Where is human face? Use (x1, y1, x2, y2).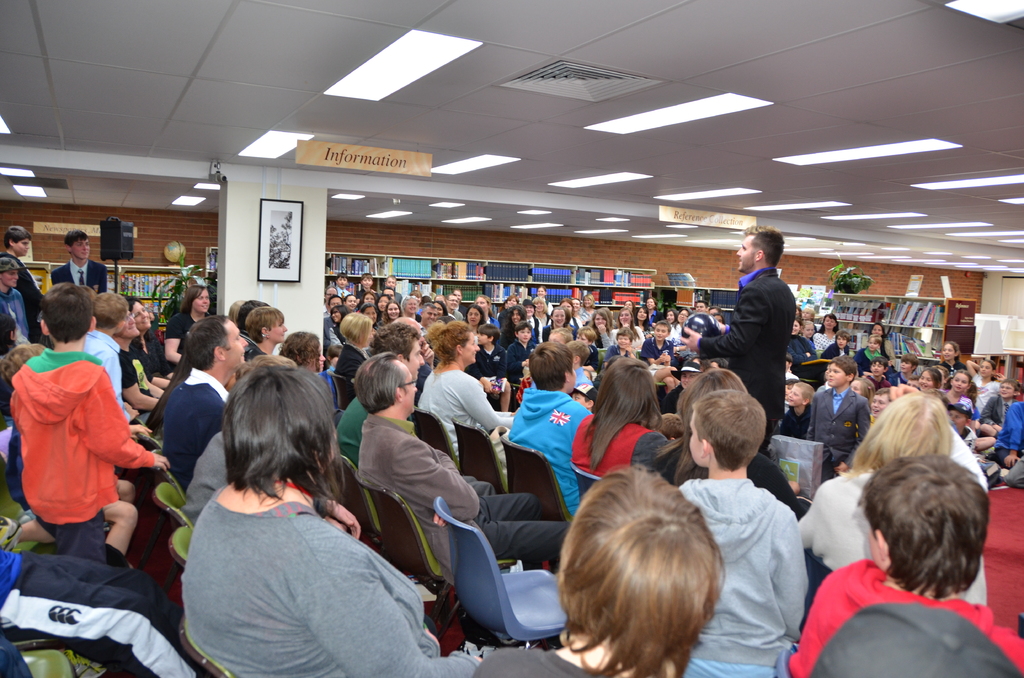
(396, 366, 420, 416).
